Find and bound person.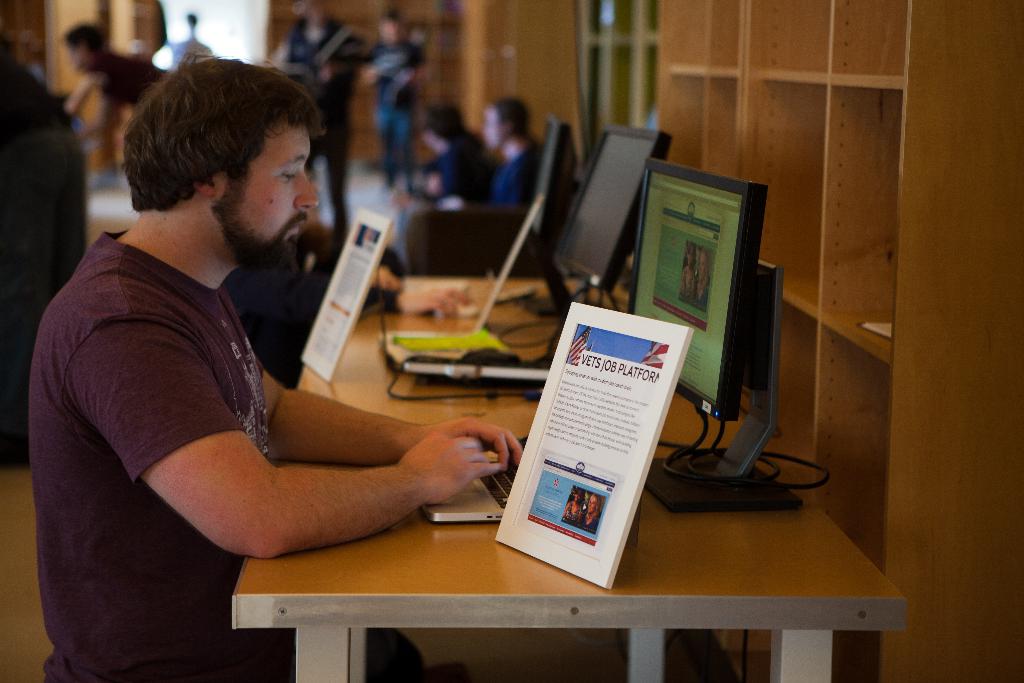
Bound: bbox=[490, 92, 540, 209].
